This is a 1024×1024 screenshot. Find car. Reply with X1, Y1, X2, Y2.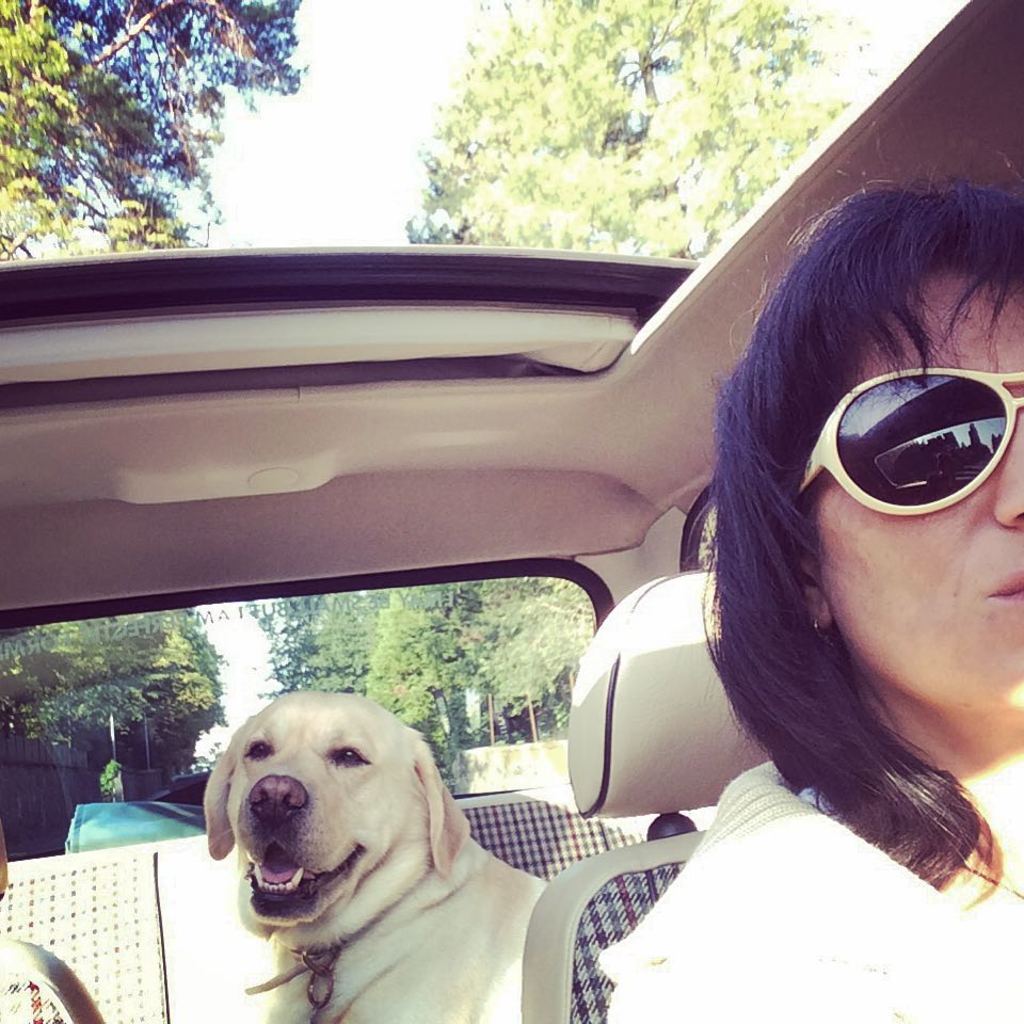
147, 769, 207, 804.
